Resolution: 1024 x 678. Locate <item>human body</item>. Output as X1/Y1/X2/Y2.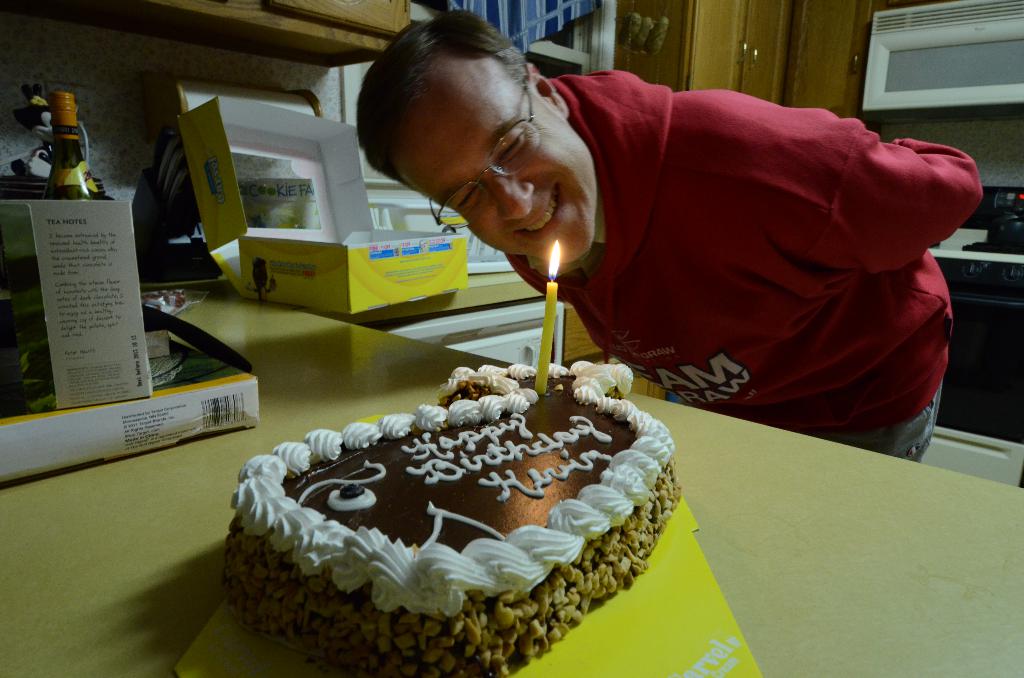
400/34/968/467.
